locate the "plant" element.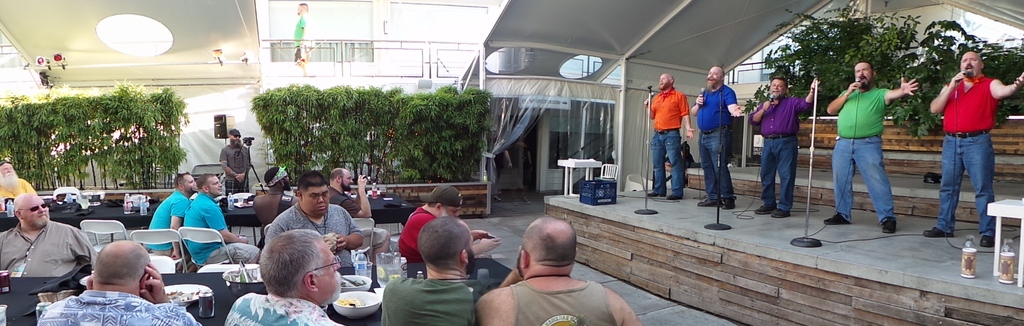
Element bbox: pyautogui.locateOnScreen(246, 81, 493, 179).
